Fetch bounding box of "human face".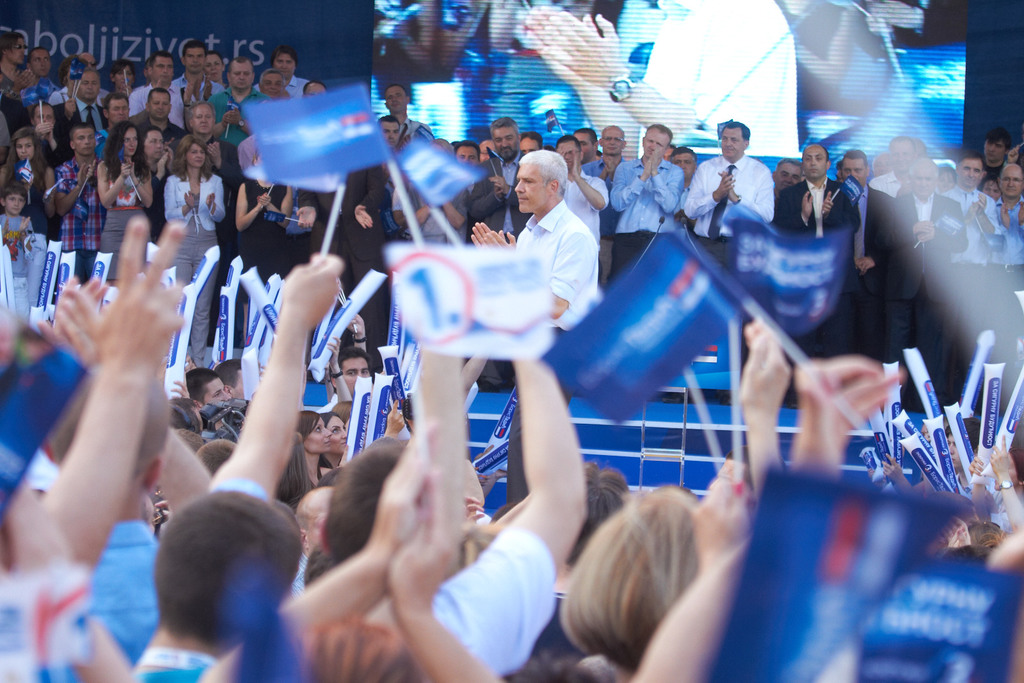
Bbox: 115, 65, 131, 86.
